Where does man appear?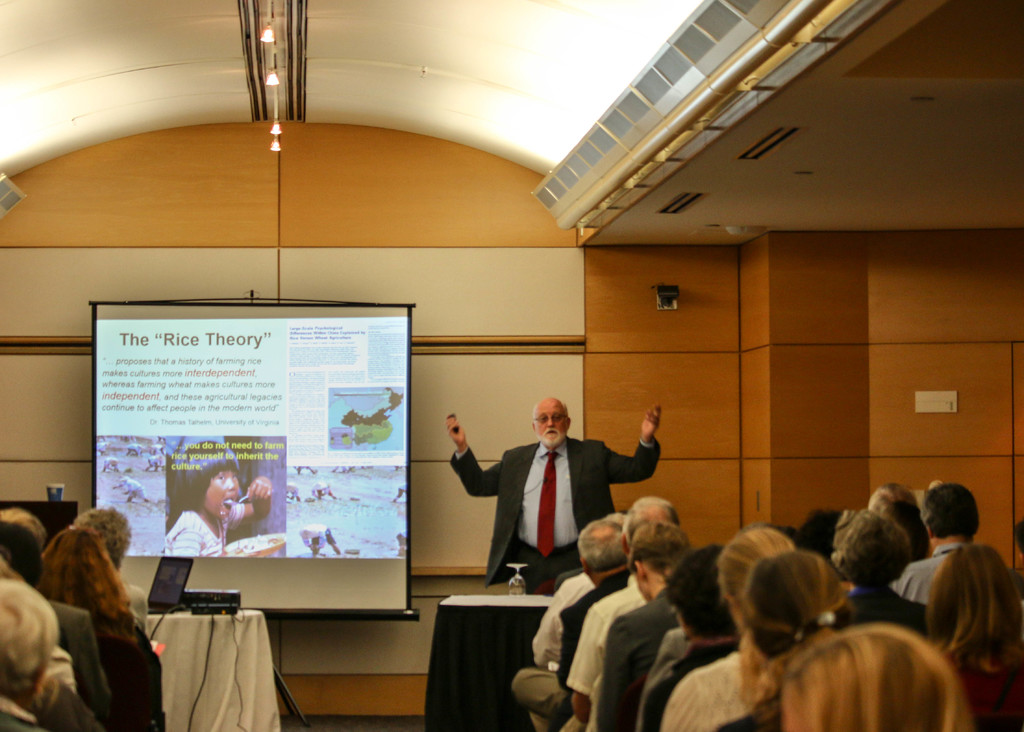
Appears at box=[444, 393, 668, 596].
